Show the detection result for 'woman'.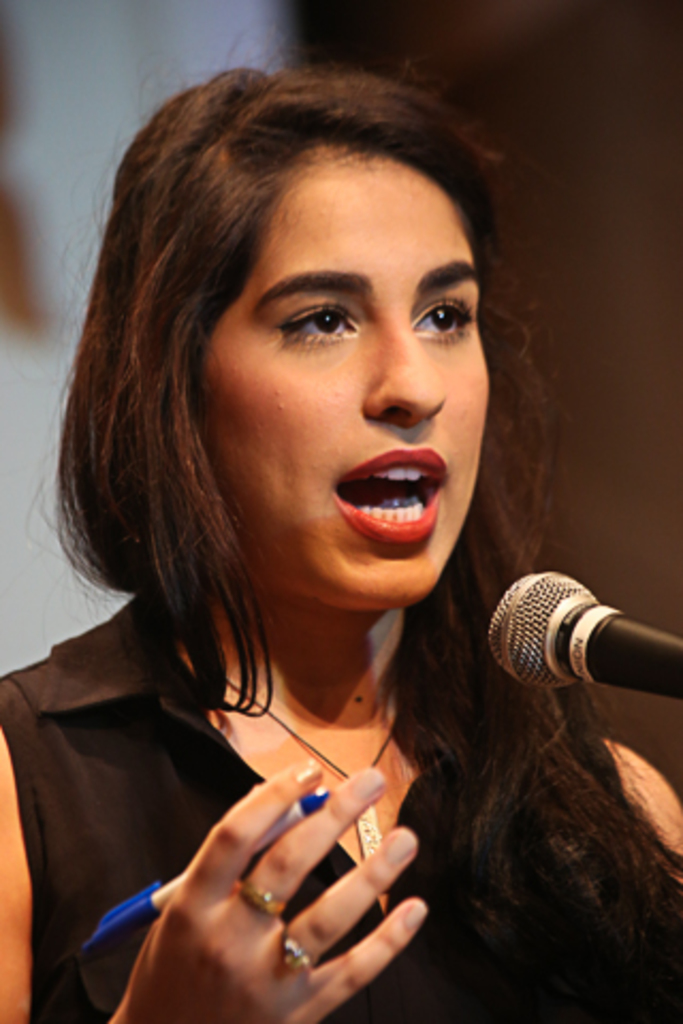
17, 43, 636, 1023.
